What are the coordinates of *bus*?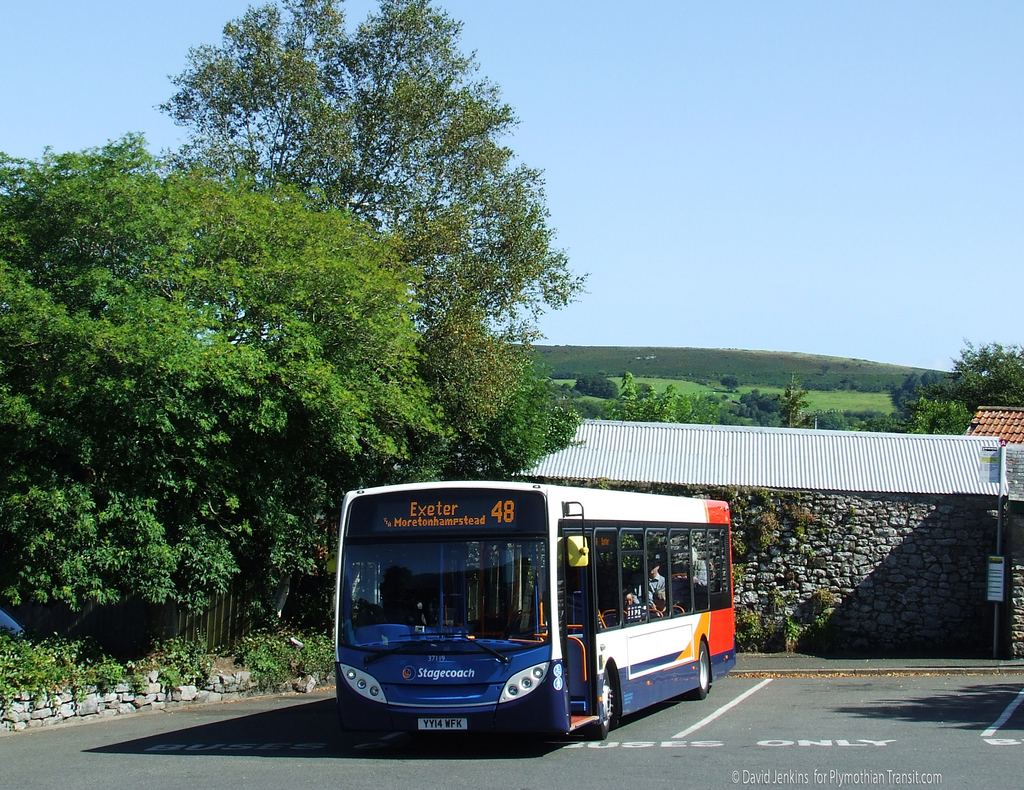
bbox=[329, 477, 737, 750].
